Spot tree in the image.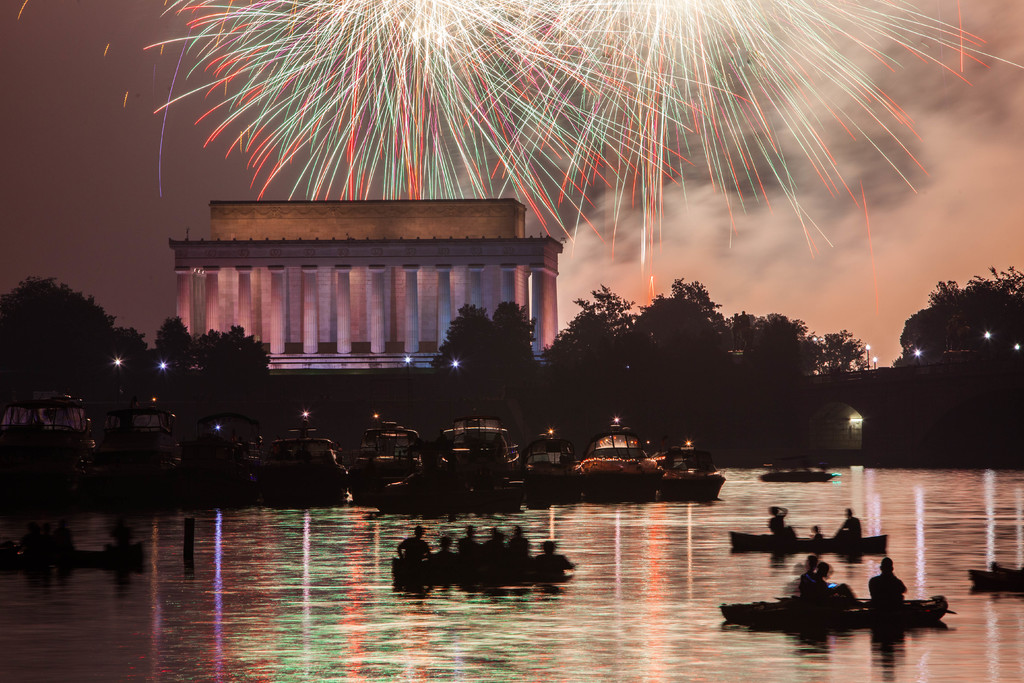
tree found at bbox=(153, 310, 191, 363).
